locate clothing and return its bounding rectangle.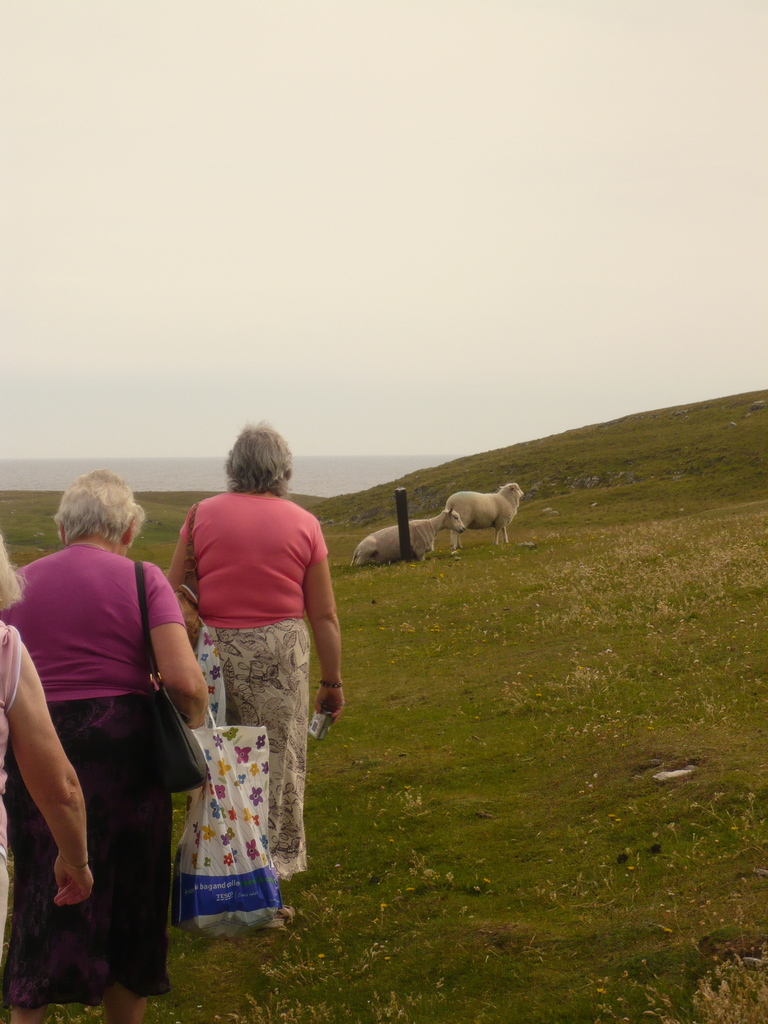
rect(0, 535, 189, 1011).
